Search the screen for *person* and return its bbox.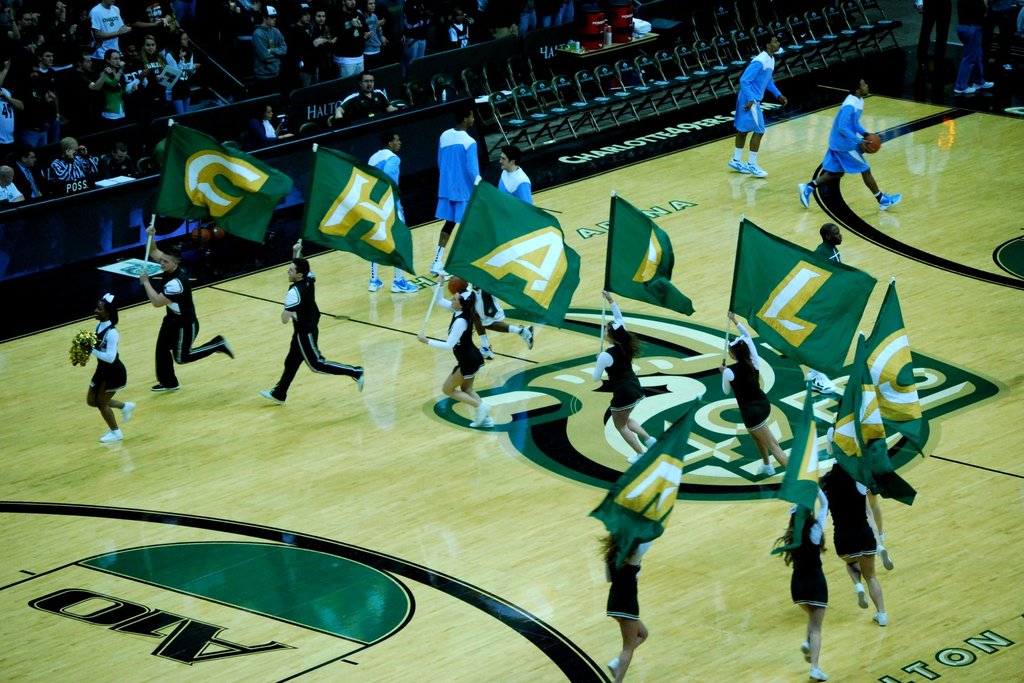
Found: l=785, t=490, r=831, b=680.
